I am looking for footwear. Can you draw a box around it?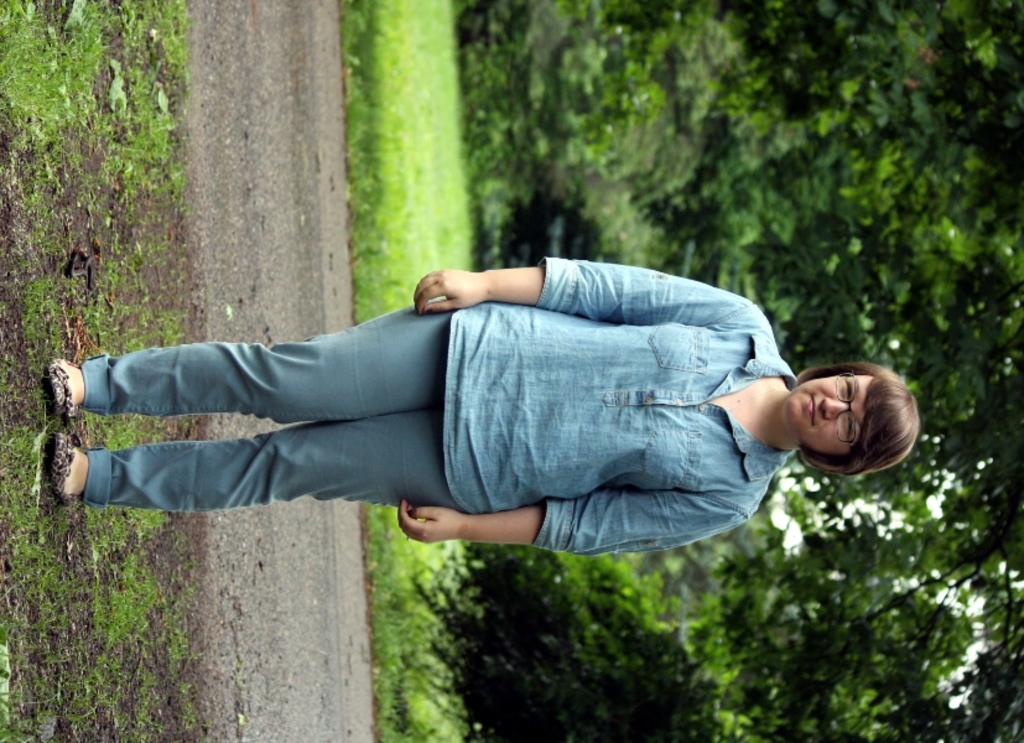
Sure, the bounding box is <bbox>50, 432, 76, 504</bbox>.
